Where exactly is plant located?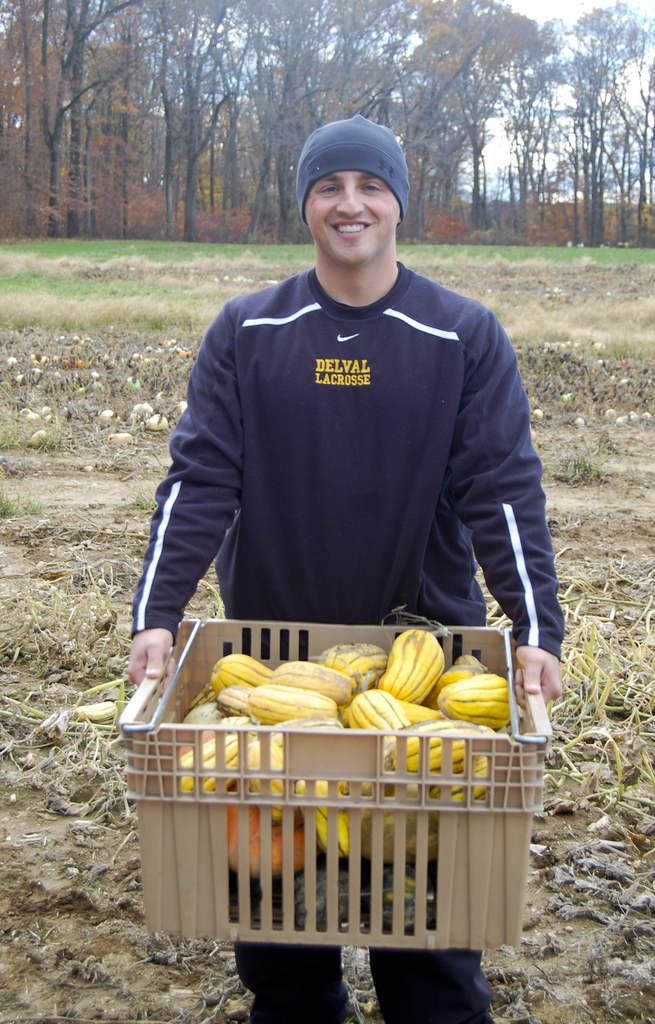
Its bounding box is detection(513, 257, 654, 325).
